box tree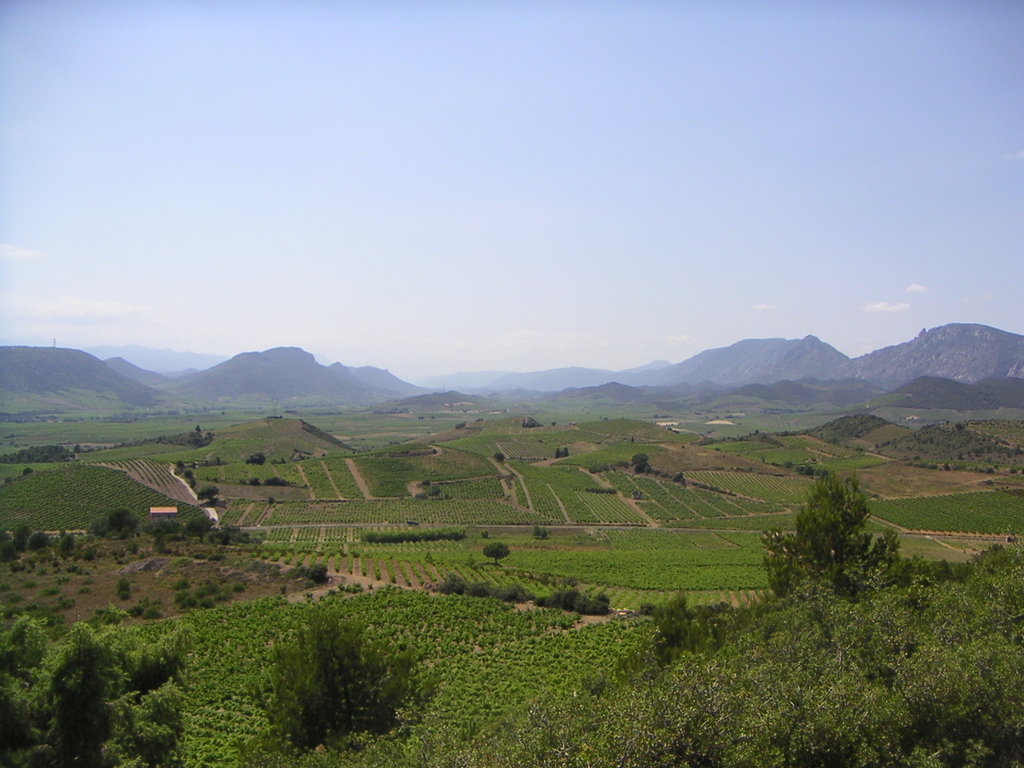
x1=771, y1=450, x2=909, y2=619
